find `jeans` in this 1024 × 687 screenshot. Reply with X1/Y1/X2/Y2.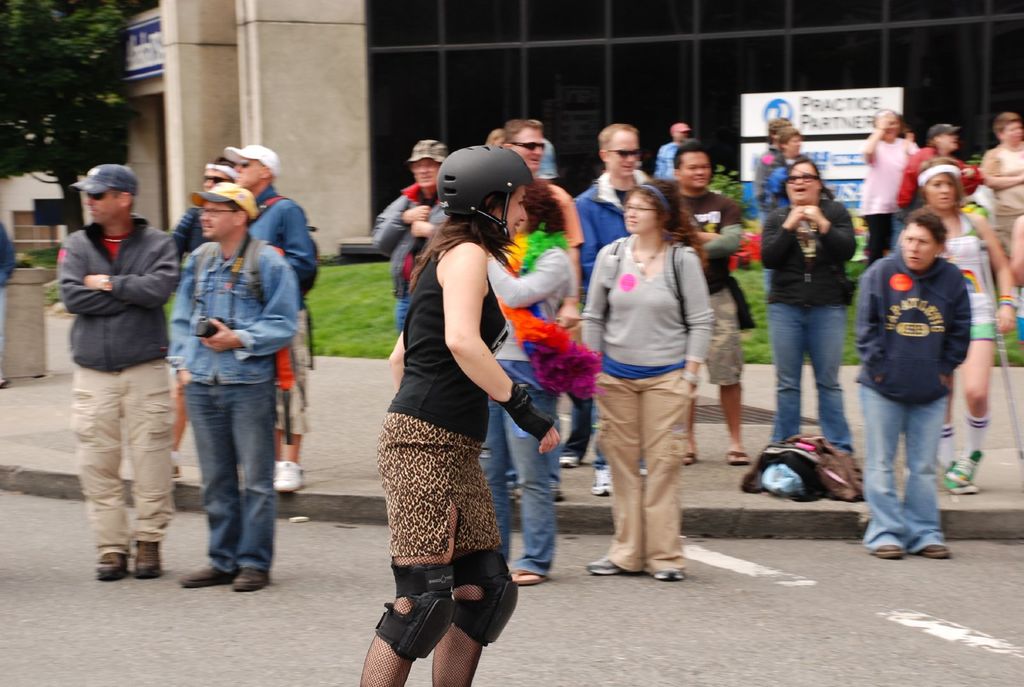
481/390/554/577.
